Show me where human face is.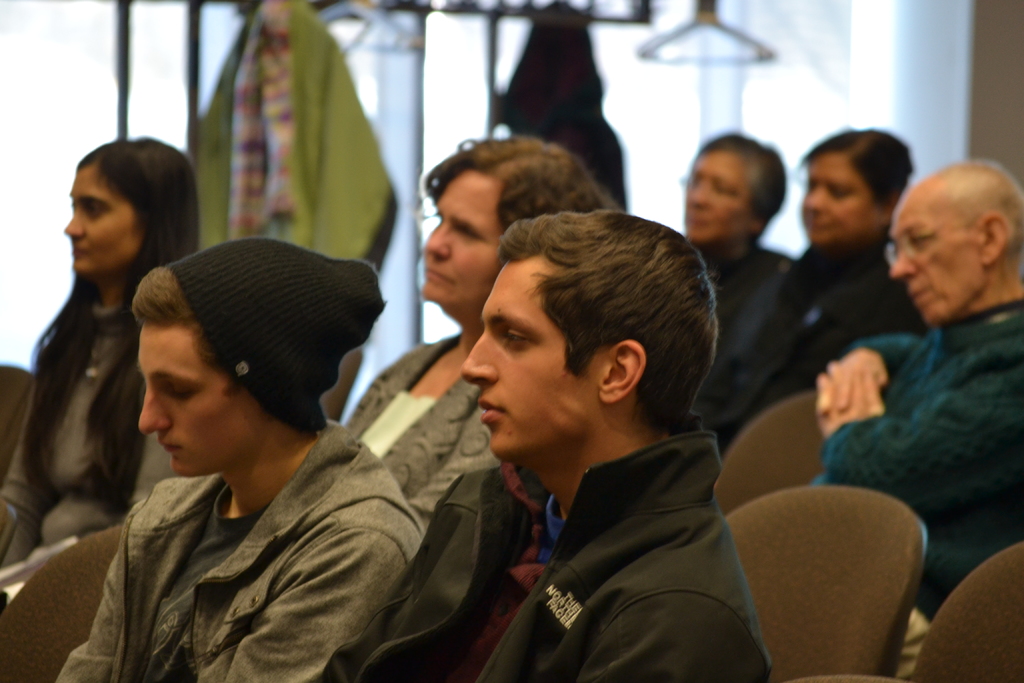
human face is at (x1=799, y1=154, x2=875, y2=252).
